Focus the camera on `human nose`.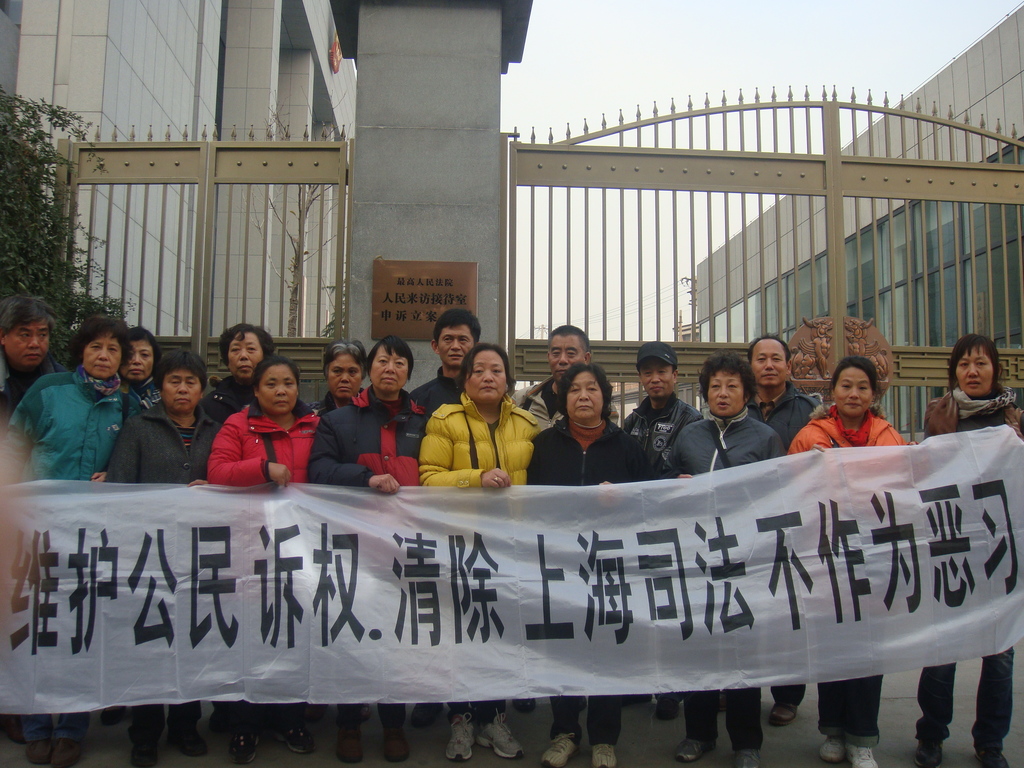
Focus region: {"x1": 131, "y1": 351, "x2": 138, "y2": 363}.
